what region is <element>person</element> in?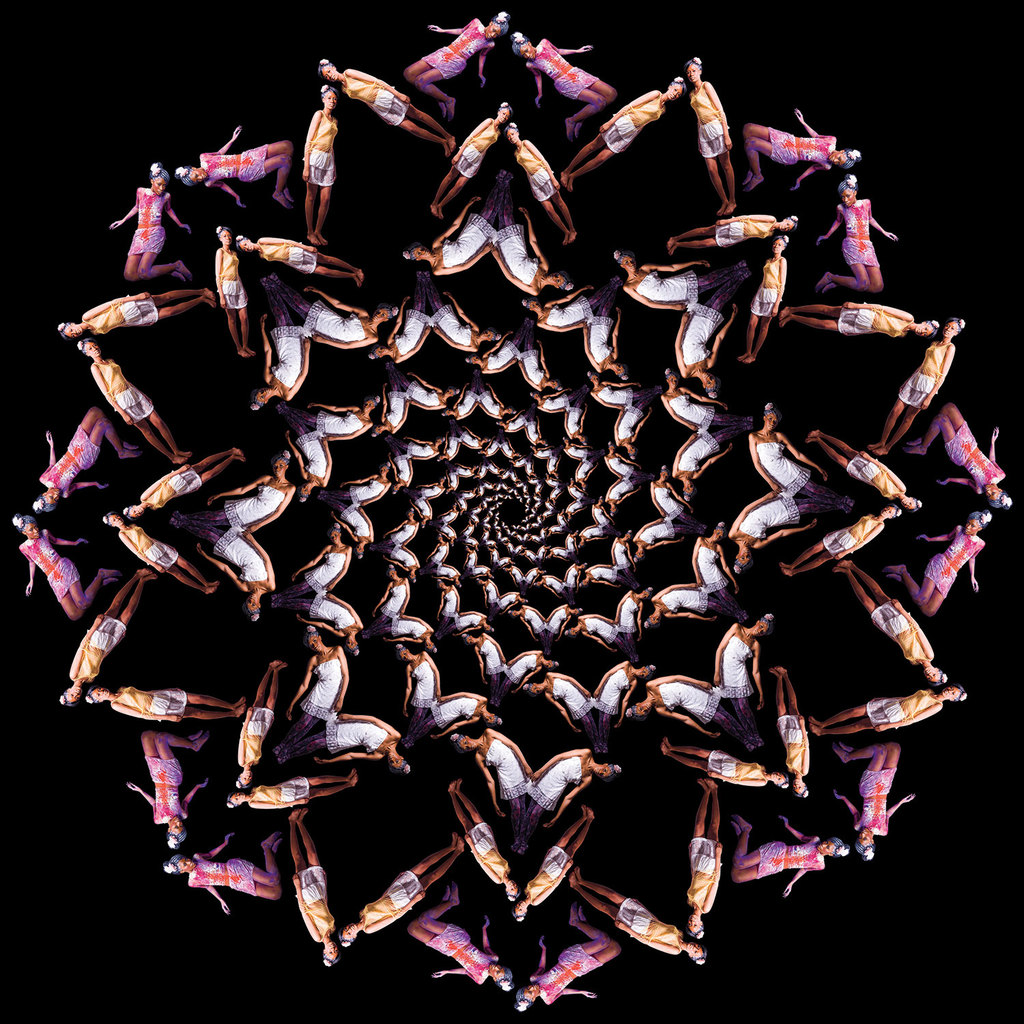
<region>219, 764, 369, 801</region>.
